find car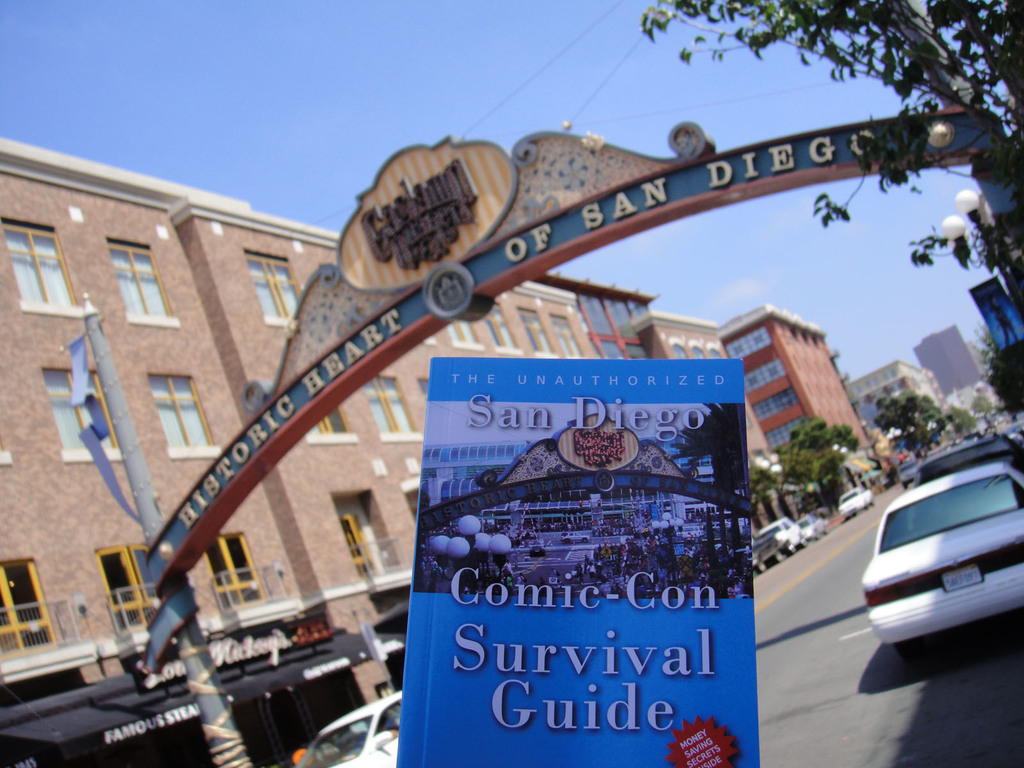
bbox(531, 547, 548, 559)
